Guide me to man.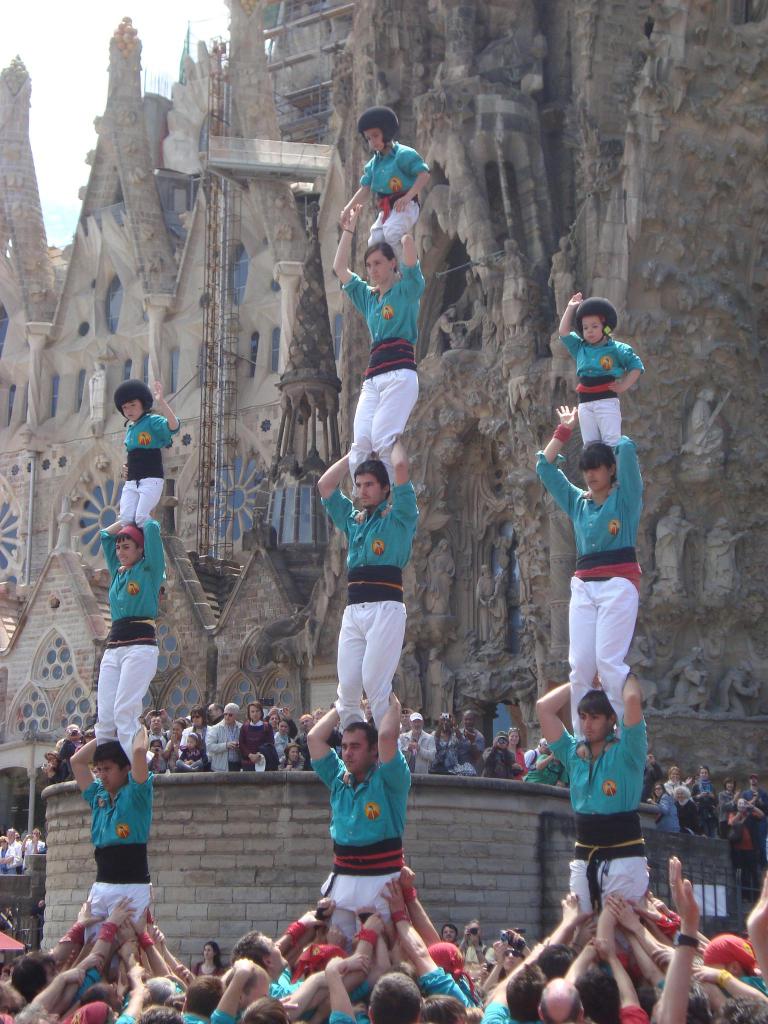
Guidance: 326, 202, 439, 518.
